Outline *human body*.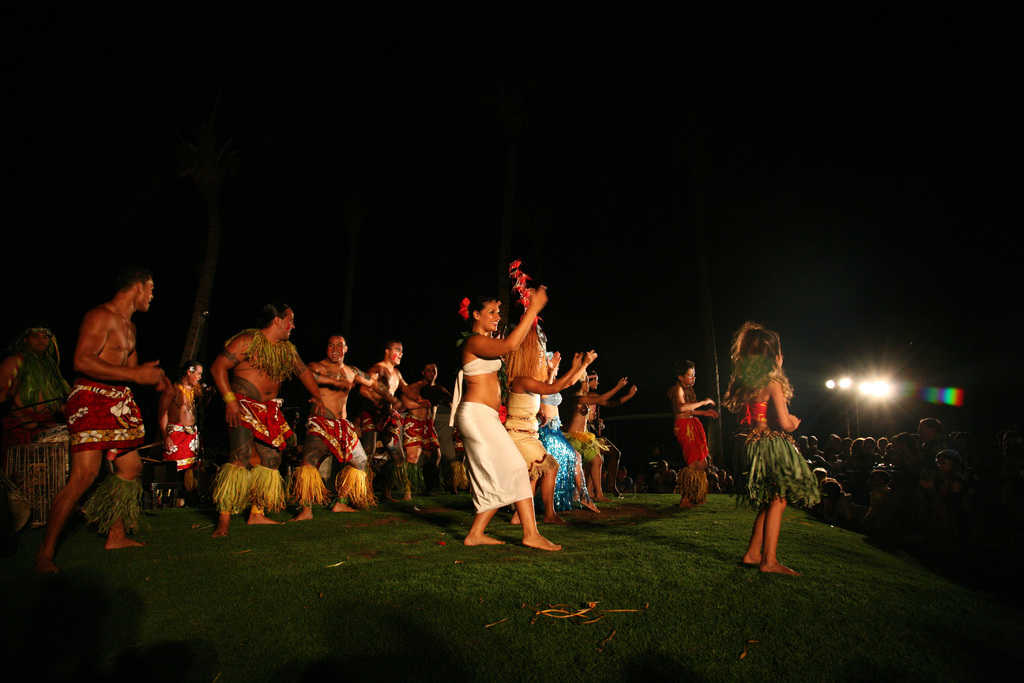
Outline: bbox=(804, 432, 821, 454).
